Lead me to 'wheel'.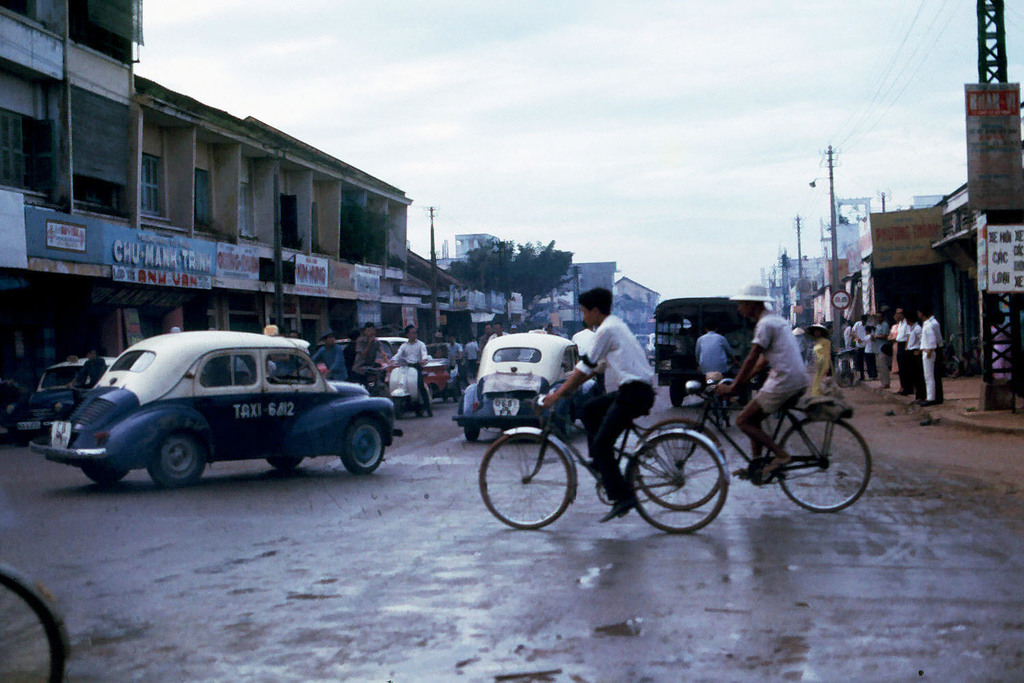
Lead to 81:465:128:485.
